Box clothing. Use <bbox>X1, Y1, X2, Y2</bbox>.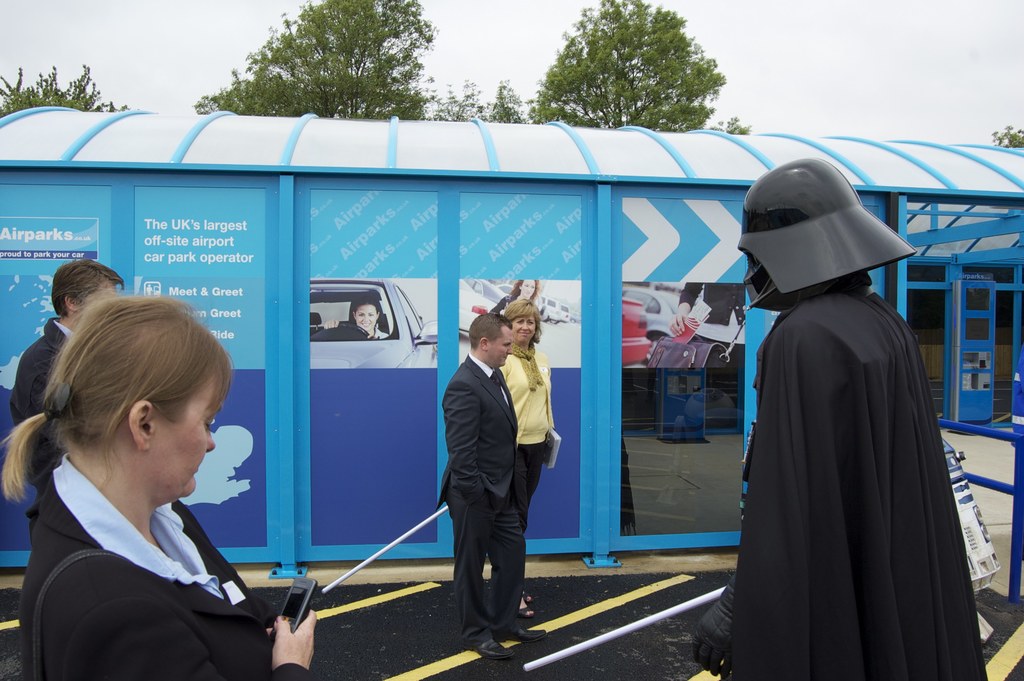
<bbox>483, 293, 521, 322</bbox>.
